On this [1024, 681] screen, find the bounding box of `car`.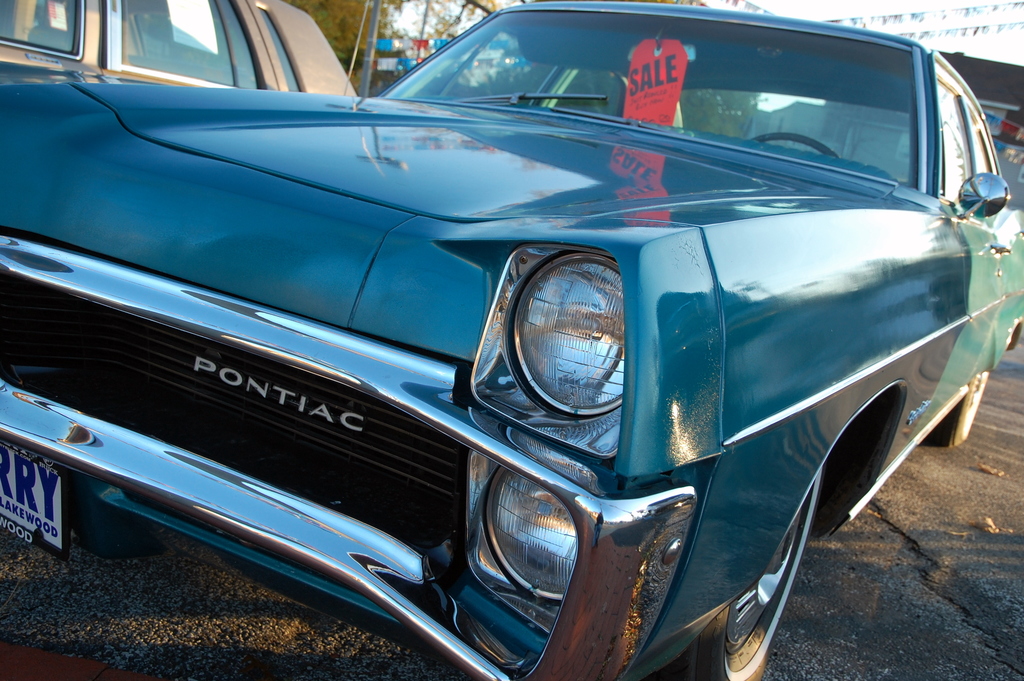
Bounding box: [left=0, top=0, right=357, bottom=95].
